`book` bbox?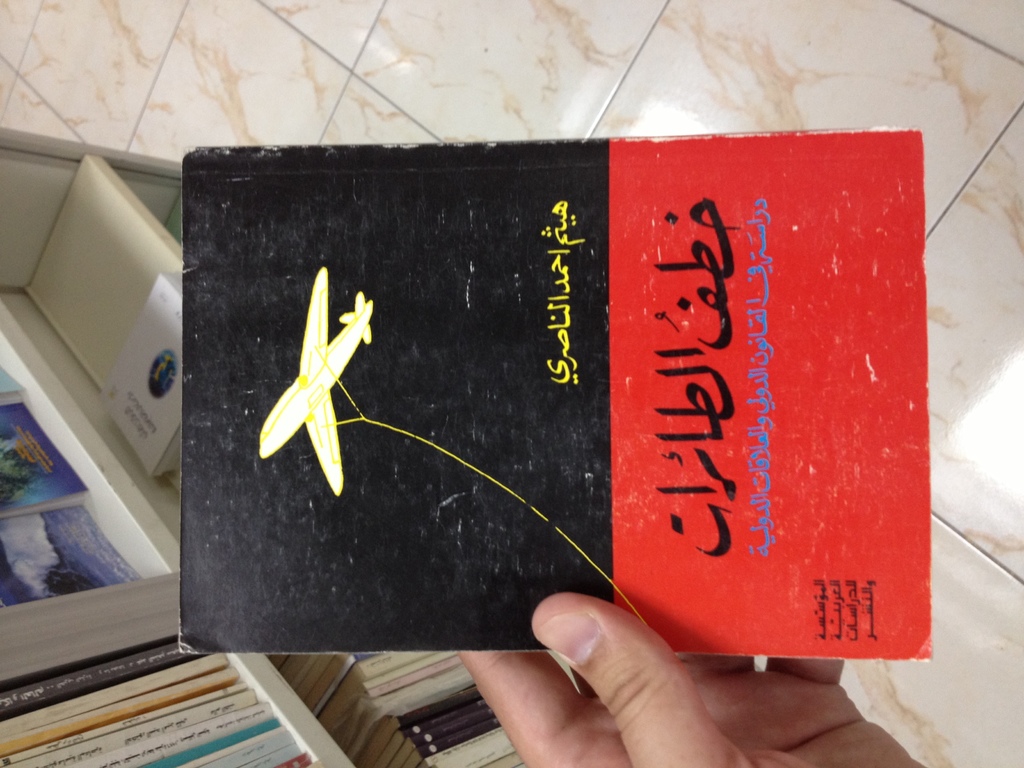
<bbox>0, 407, 97, 521</bbox>
